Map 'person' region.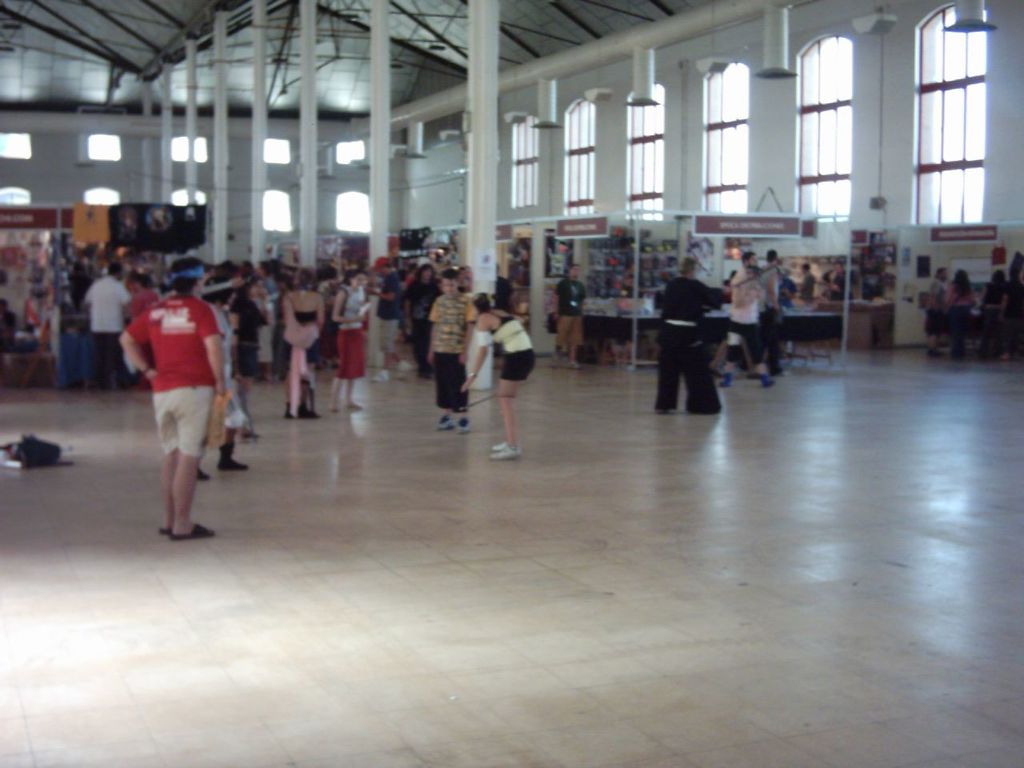
Mapped to {"left": 717, "top": 249, "right": 775, "bottom": 391}.
